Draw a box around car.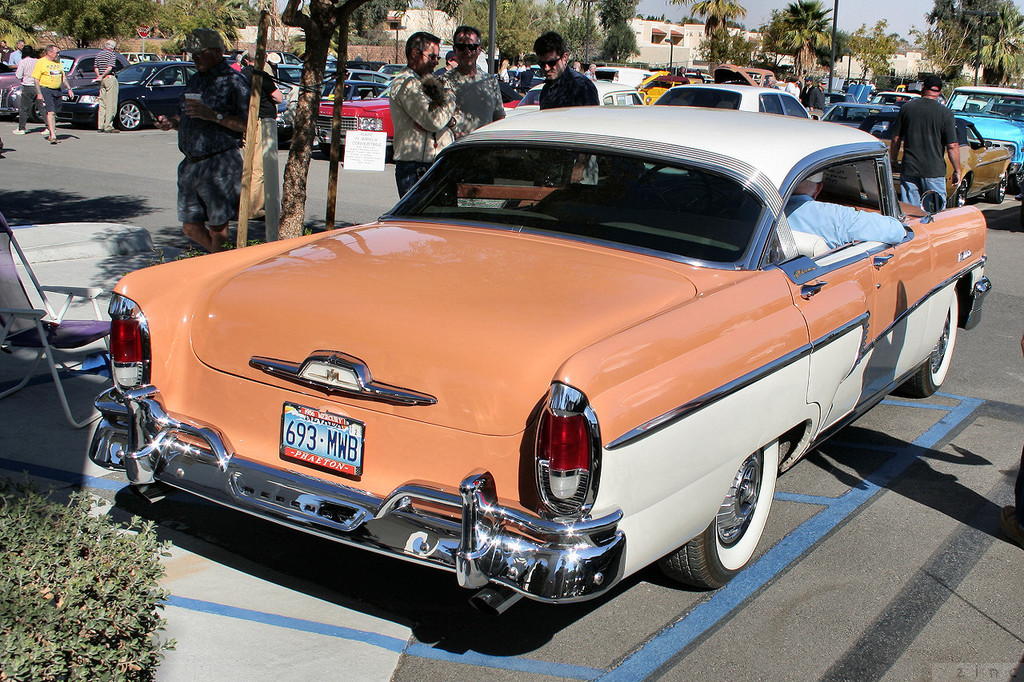
box=[515, 90, 647, 105].
